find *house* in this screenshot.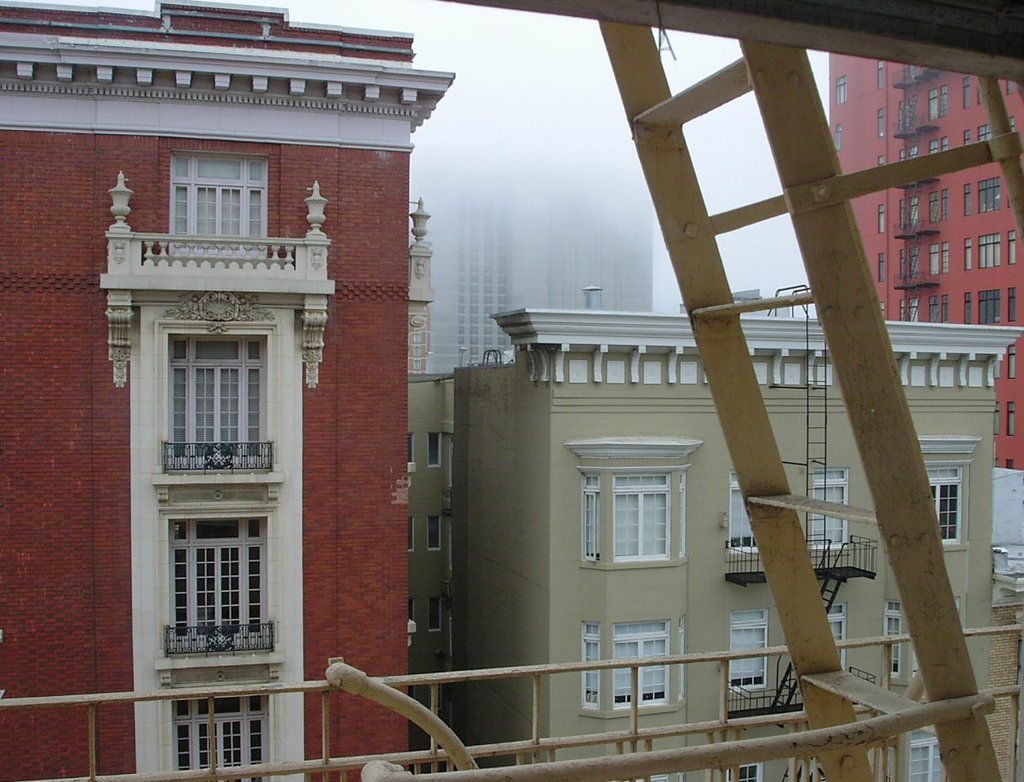
The bounding box for *house* is box(0, 0, 455, 781).
